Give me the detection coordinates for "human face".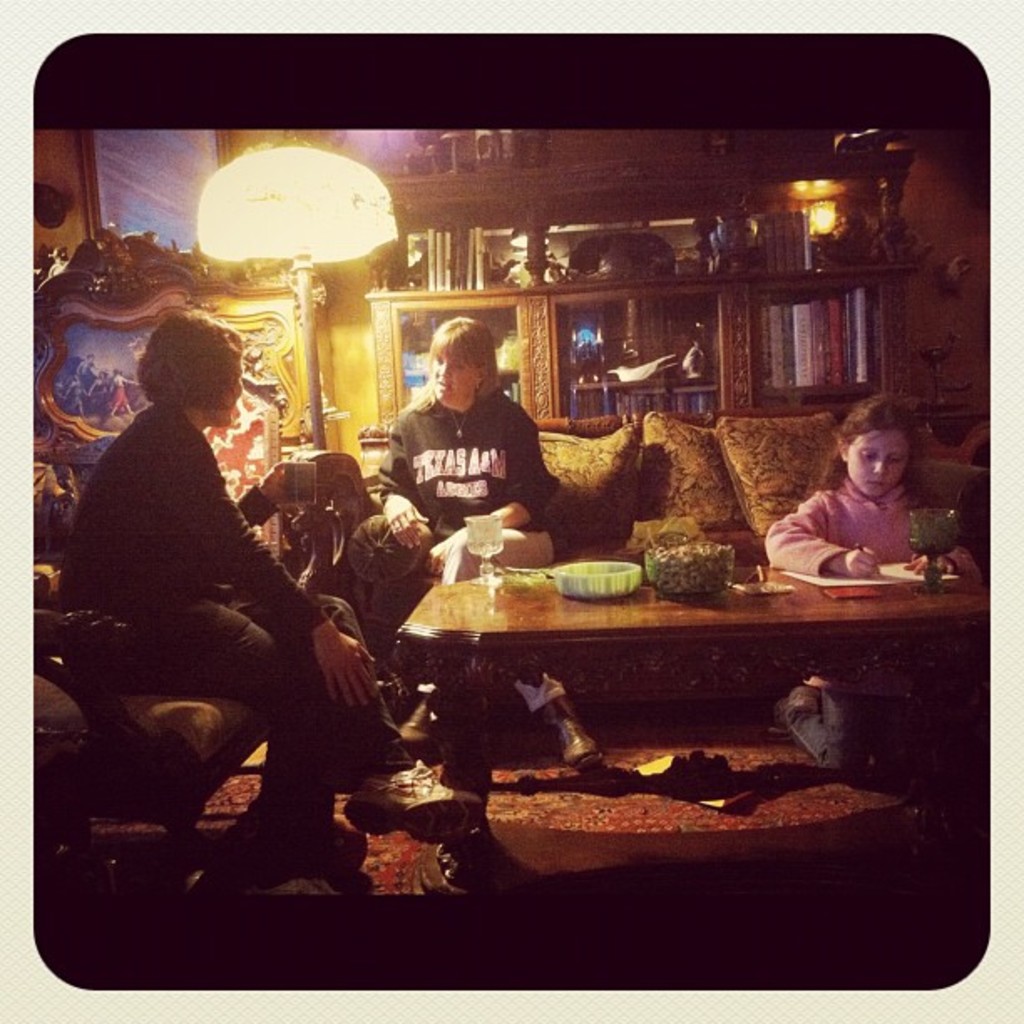
[x1=427, y1=353, x2=479, y2=408].
